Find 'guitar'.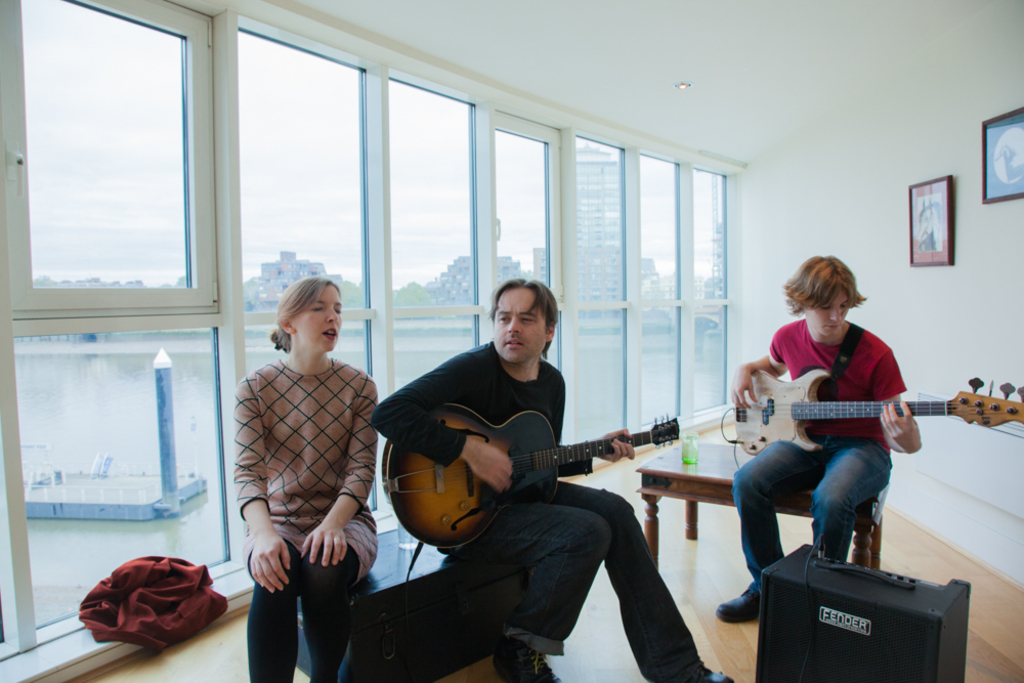
<region>723, 384, 959, 455</region>.
